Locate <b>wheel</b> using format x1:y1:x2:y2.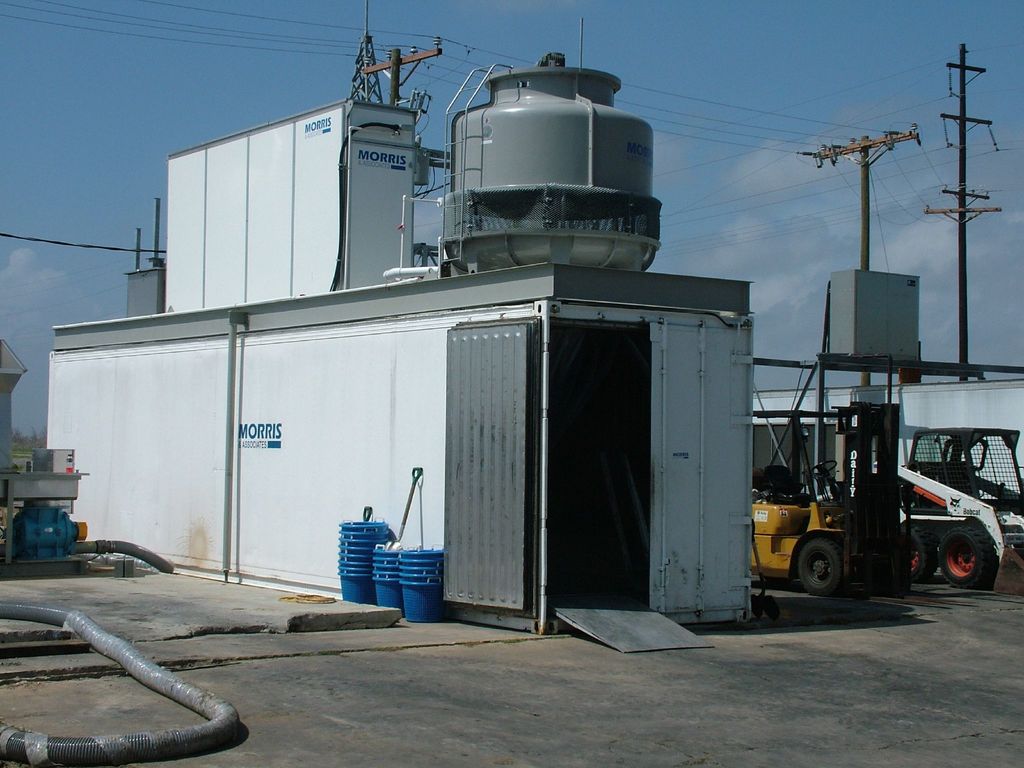
887:525:929:596.
